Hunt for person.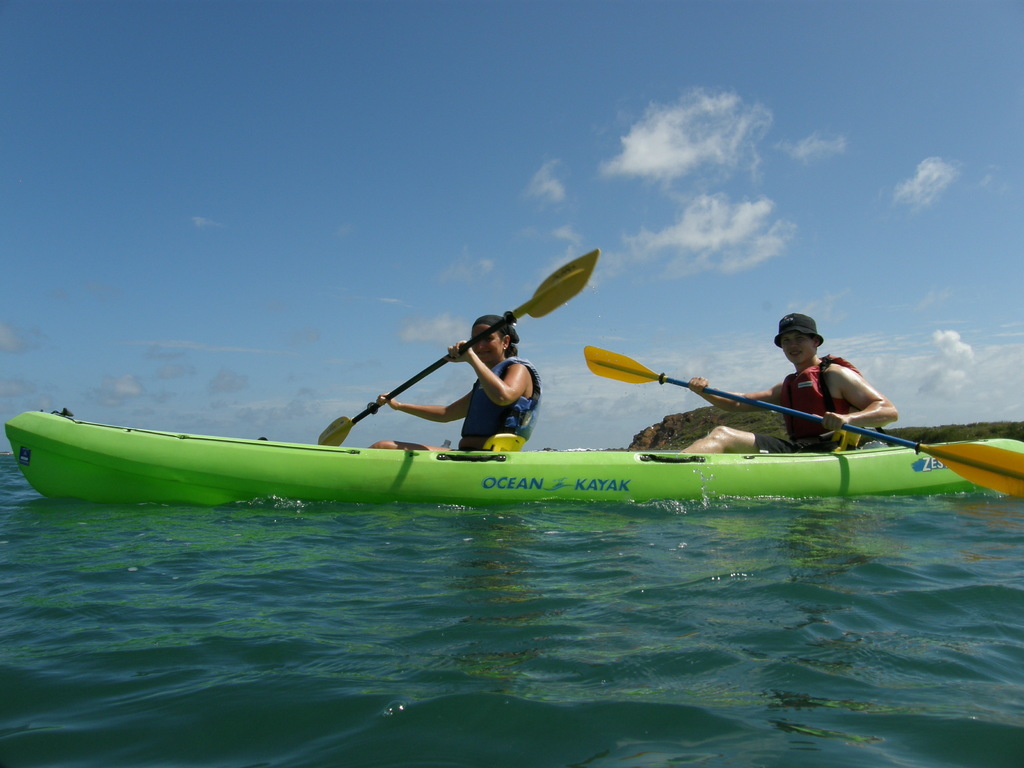
Hunted down at [left=678, top=311, right=898, bottom=452].
